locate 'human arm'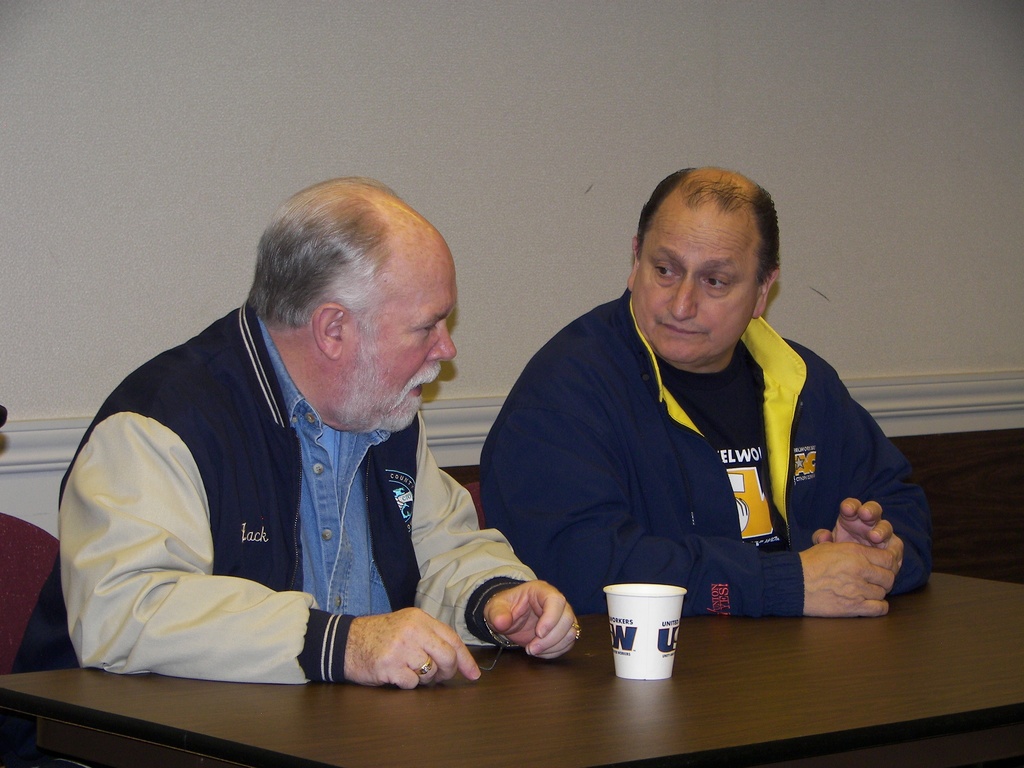
x1=797, y1=390, x2=945, y2=600
